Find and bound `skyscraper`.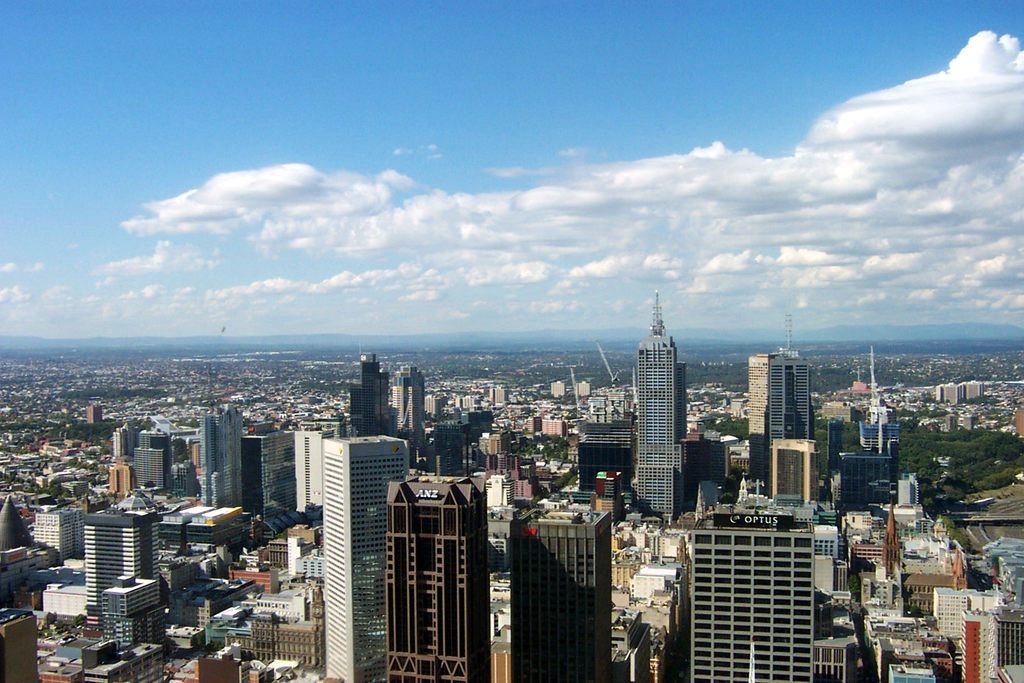
Bound: {"x1": 82, "y1": 480, "x2": 162, "y2": 650}.
